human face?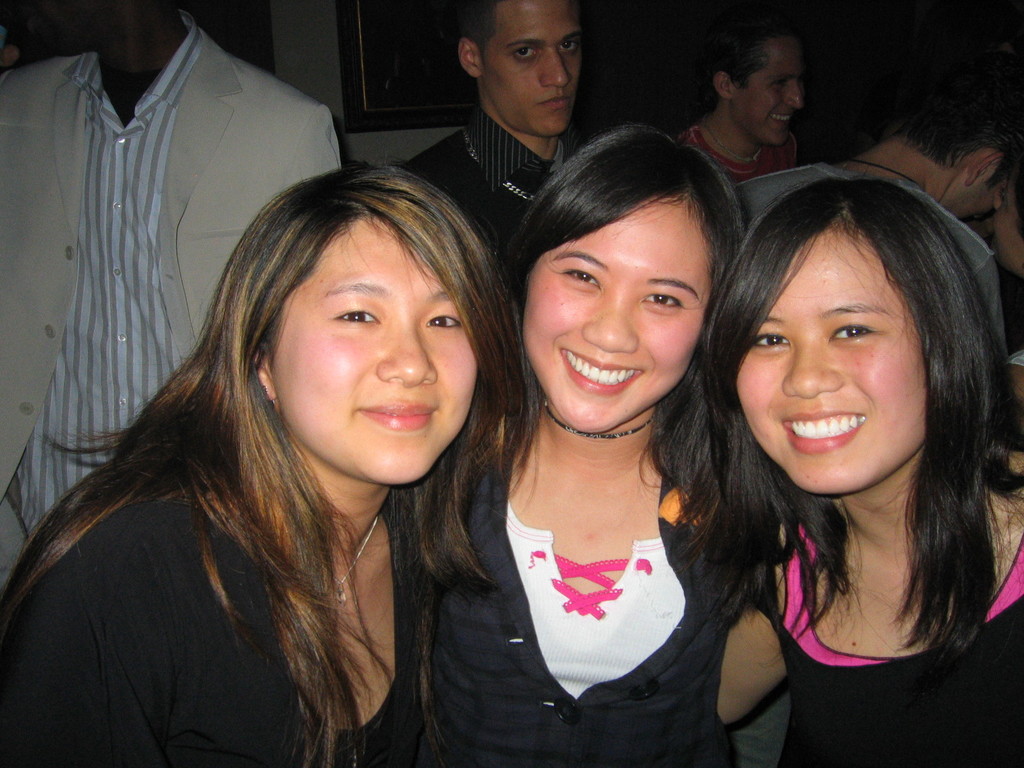
<region>28, 0, 115, 50</region>
